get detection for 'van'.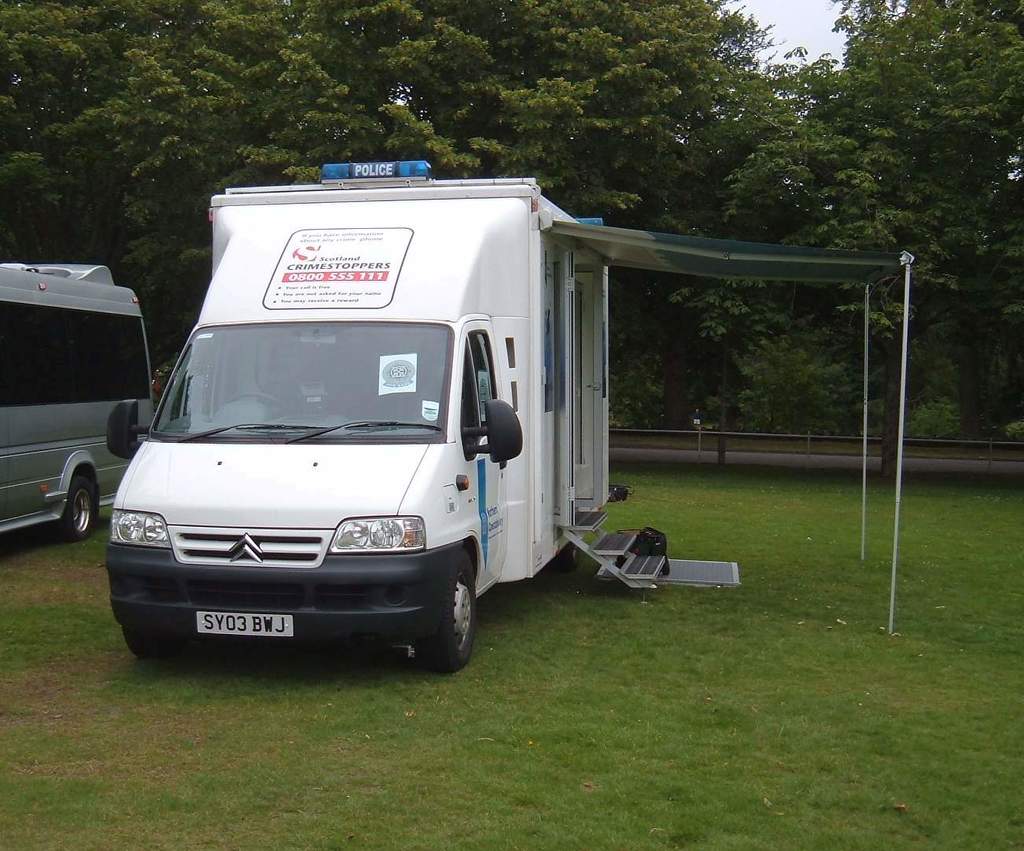
Detection: left=0, top=258, right=160, bottom=536.
